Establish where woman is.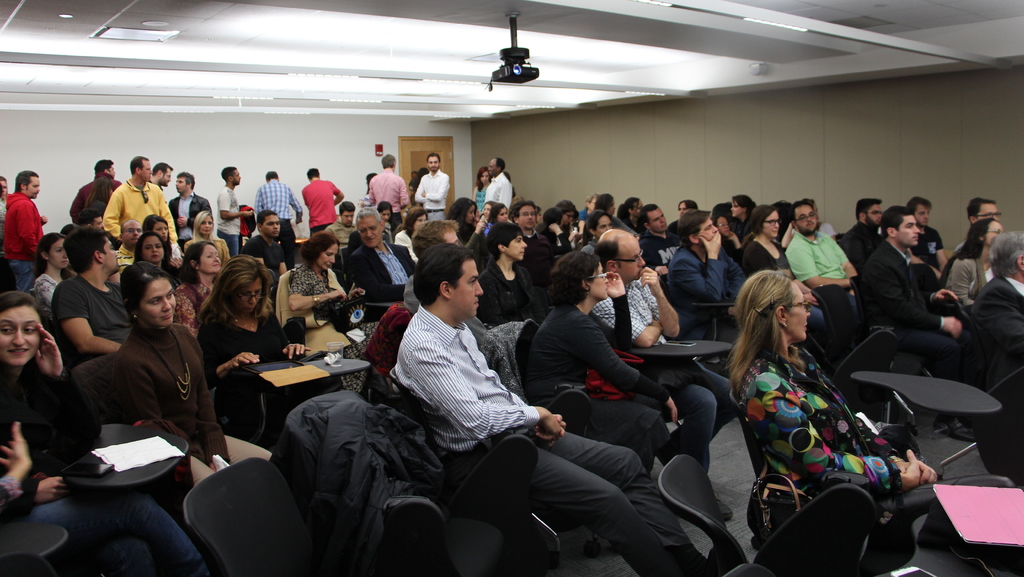
Established at (left=0, top=288, right=206, bottom=576).
